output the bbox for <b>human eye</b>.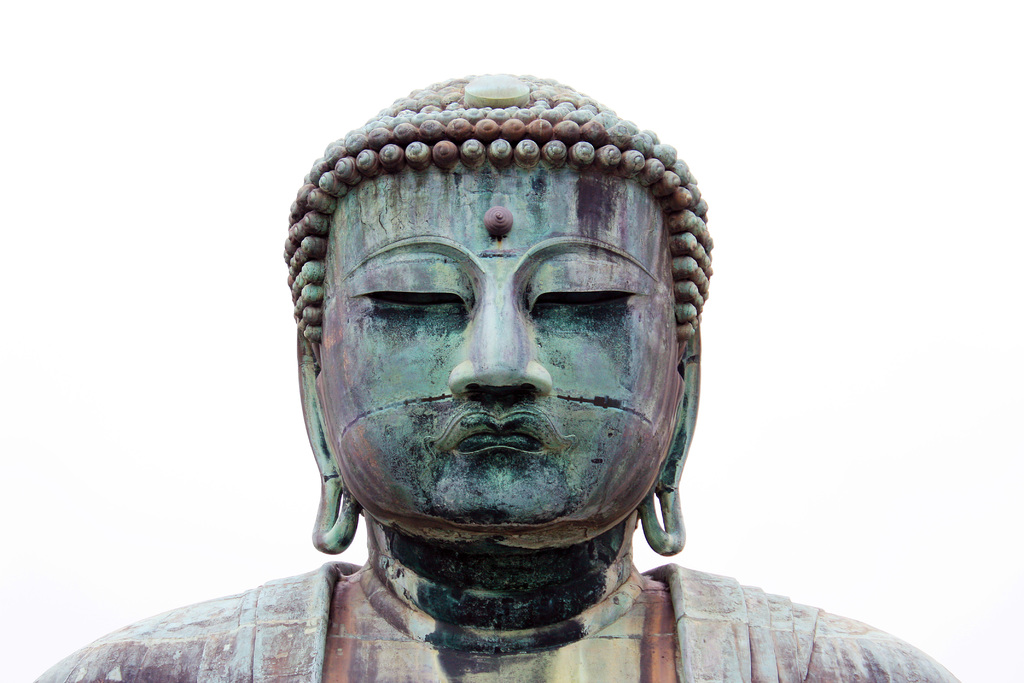
<region>522, 254, 655, 323</region>.
